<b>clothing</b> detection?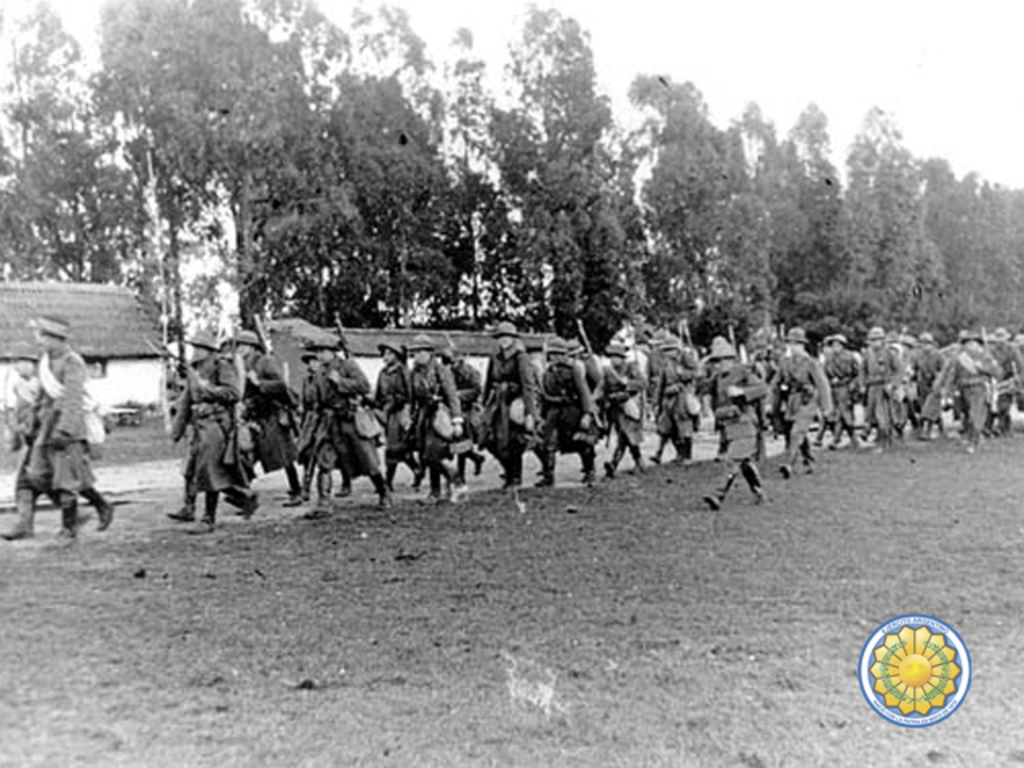
locate(475, 354, 550, 464)
